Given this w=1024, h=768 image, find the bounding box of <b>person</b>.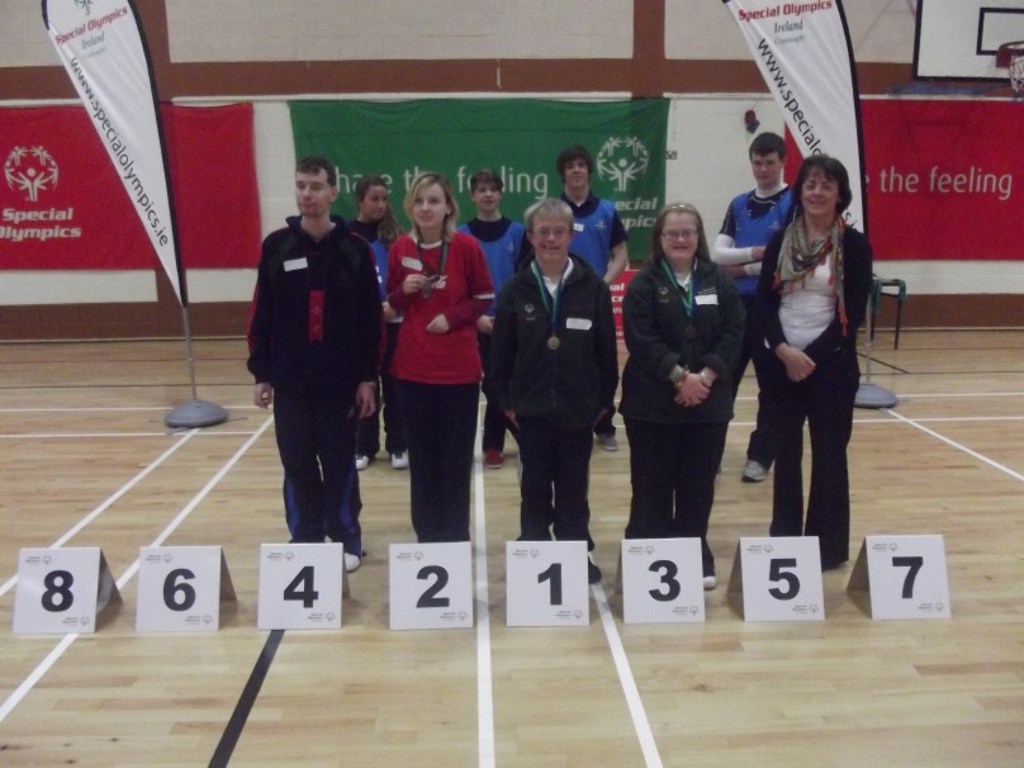
[622, 196, 750, 592].
